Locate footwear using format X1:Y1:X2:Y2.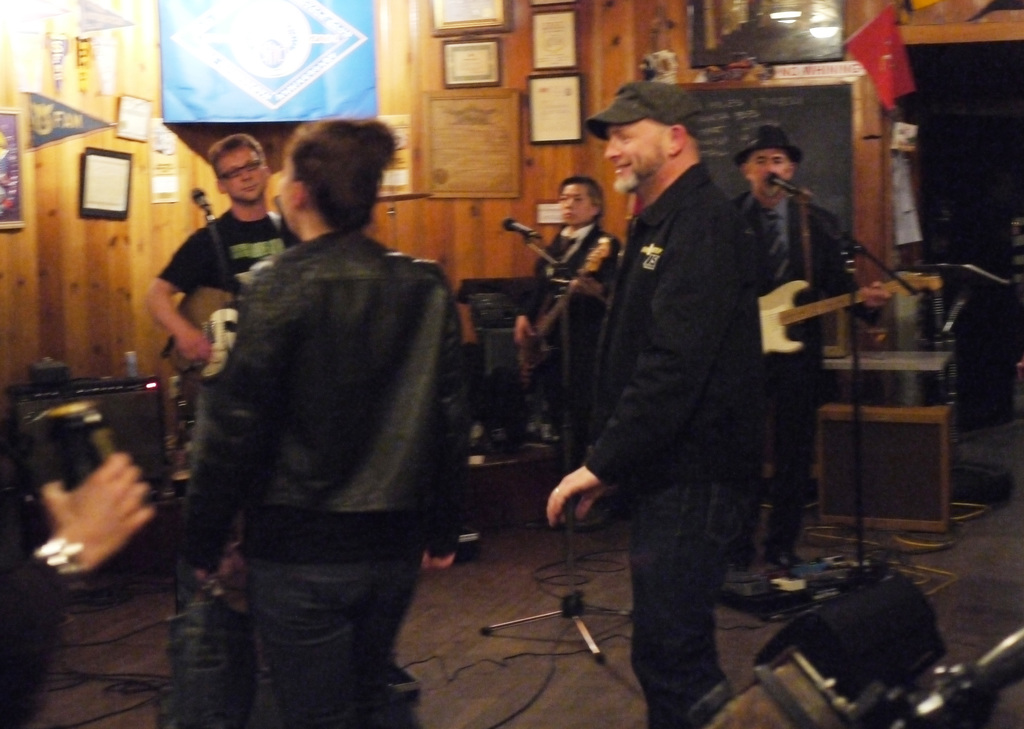
724:572:765:598.
